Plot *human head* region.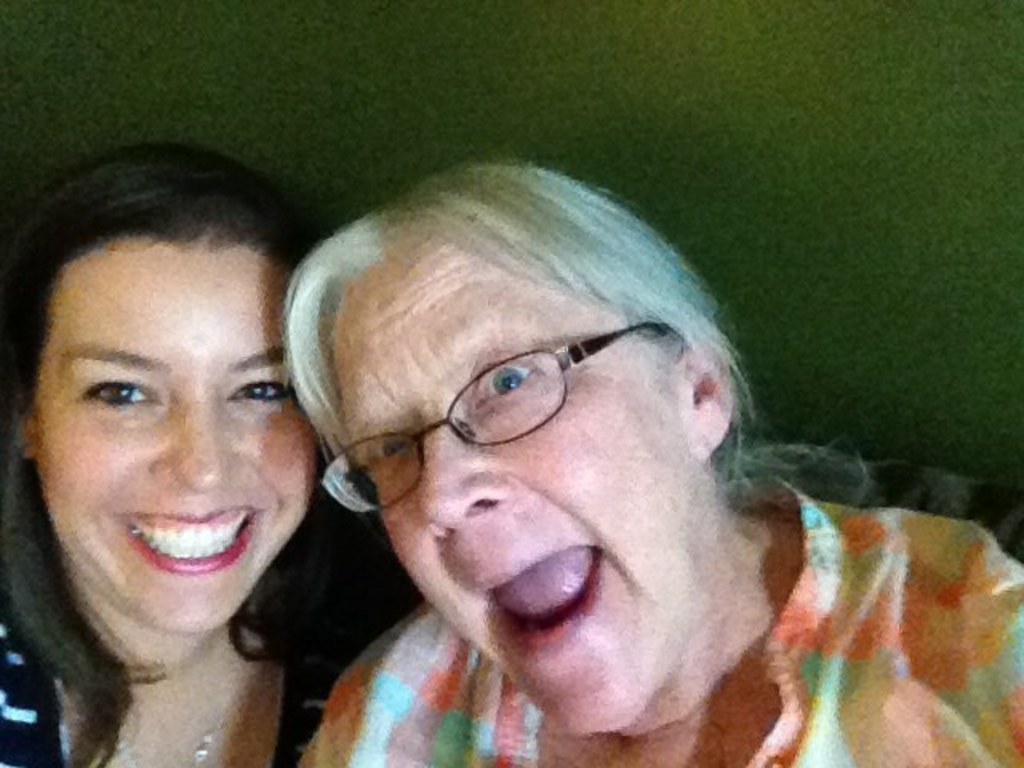
Plotted at (275,154,757,744).
